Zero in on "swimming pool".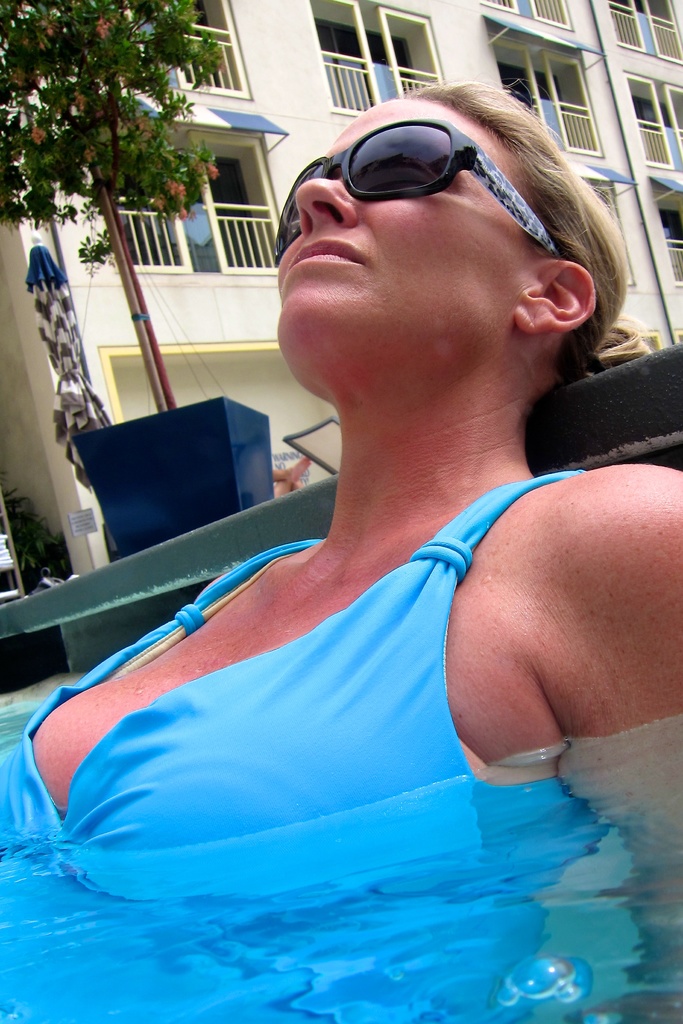
Zeroed in: [x1=0, y1=342, x2=682, y2=1023].
